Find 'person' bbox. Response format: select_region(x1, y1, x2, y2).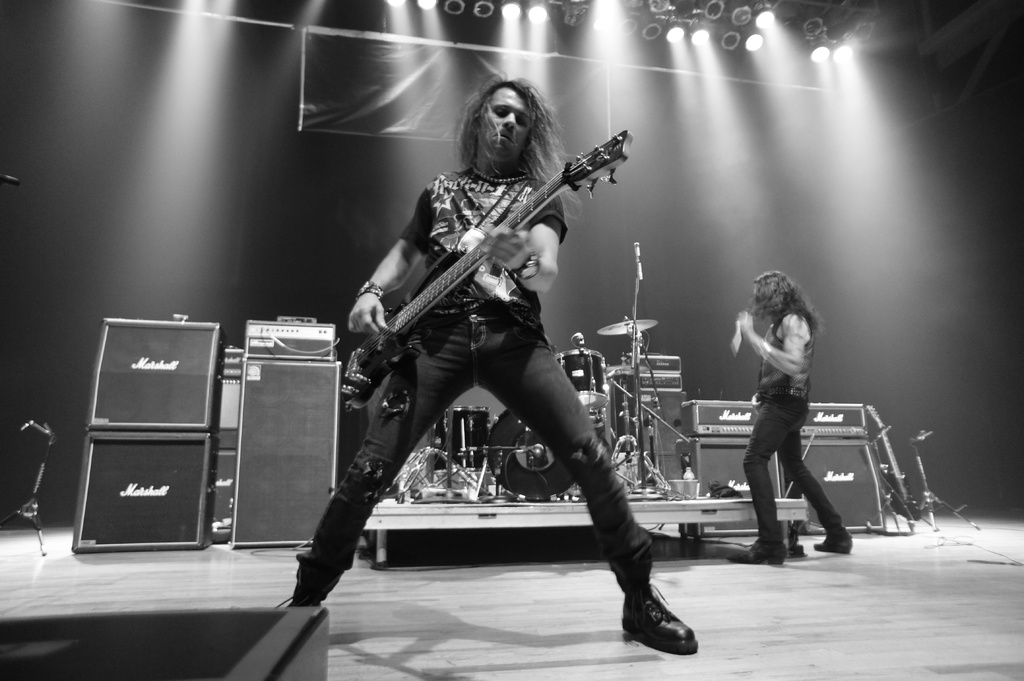
select_region(341, 52, 633, 600).
